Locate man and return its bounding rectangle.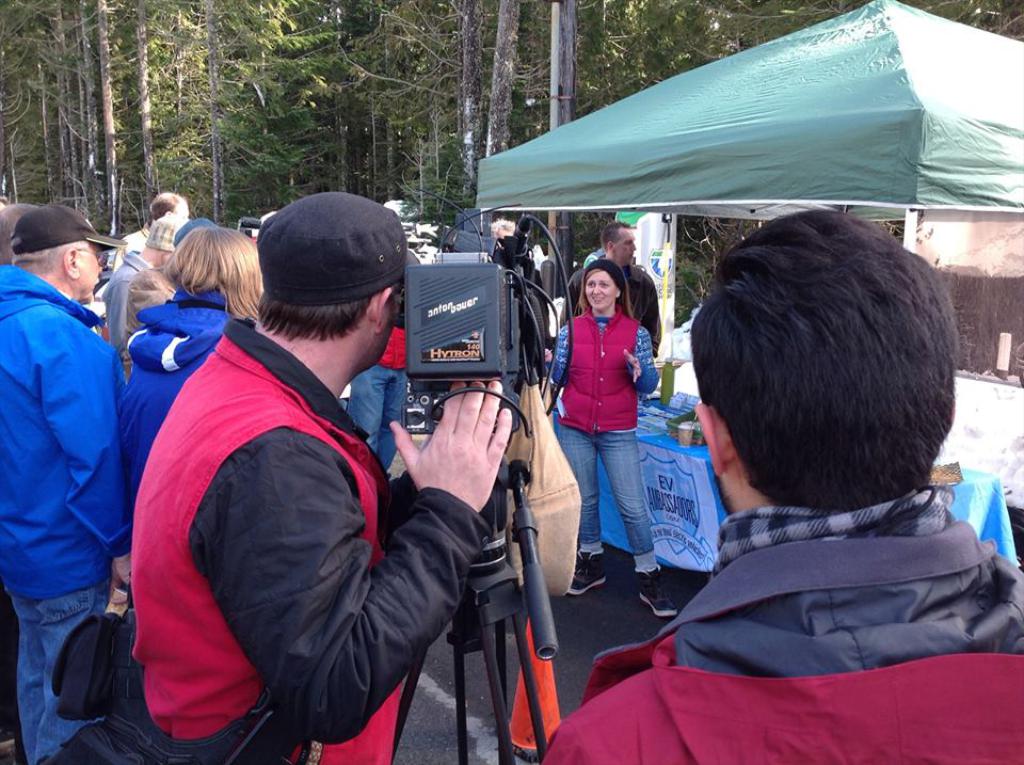
(x1=37, y1=191, x2=511, y2=764).
